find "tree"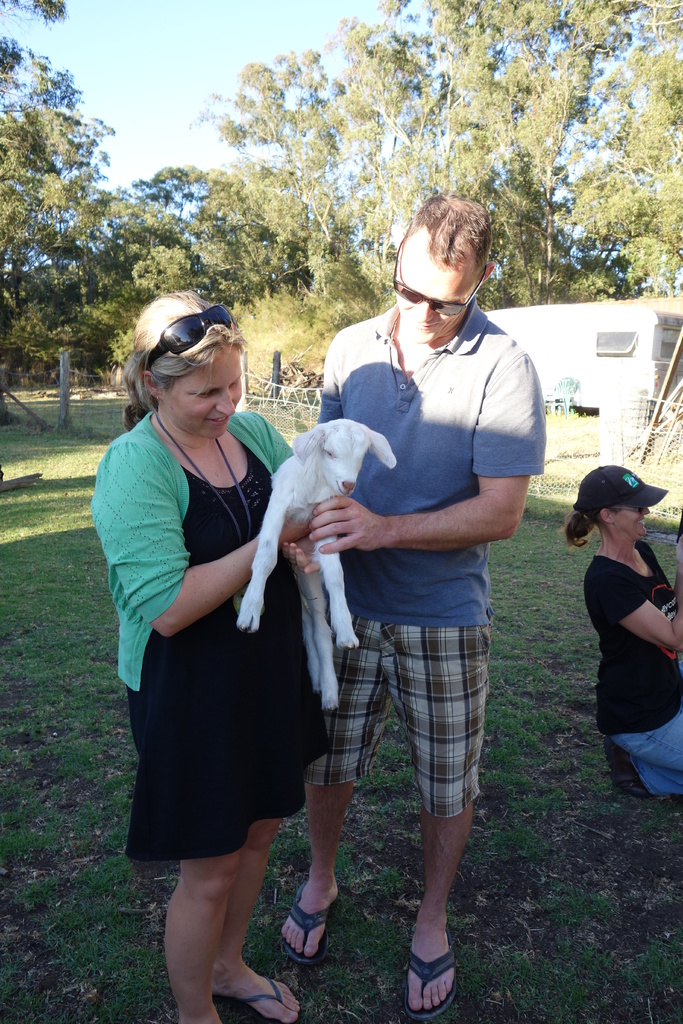
bbox=[21, 189, 139, 332]
